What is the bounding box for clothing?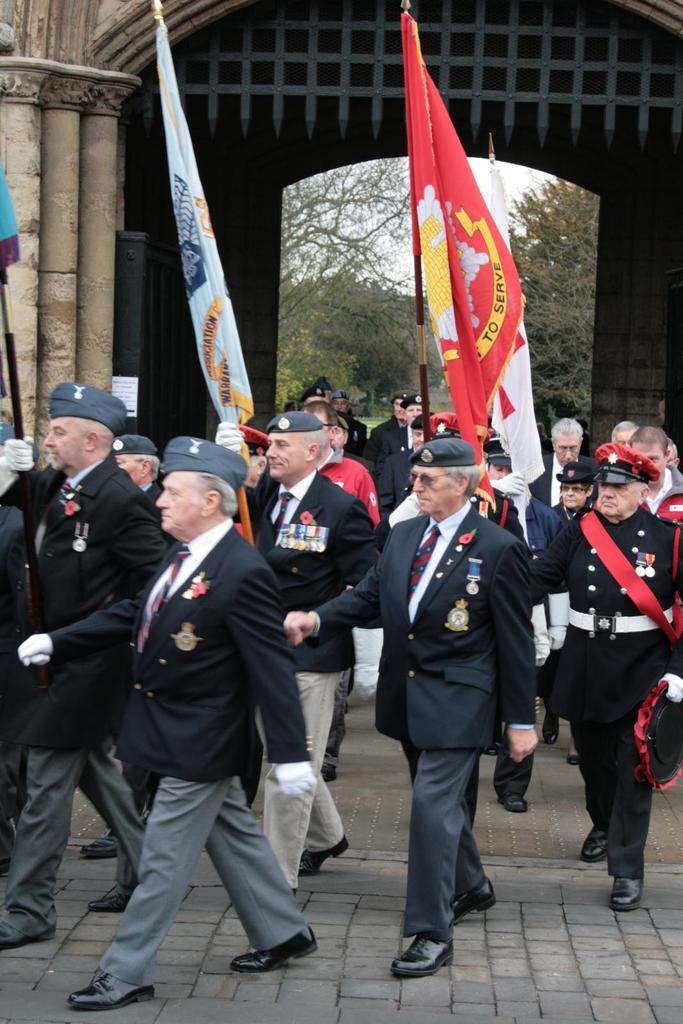
select_region(0, 456, 205, 906).
